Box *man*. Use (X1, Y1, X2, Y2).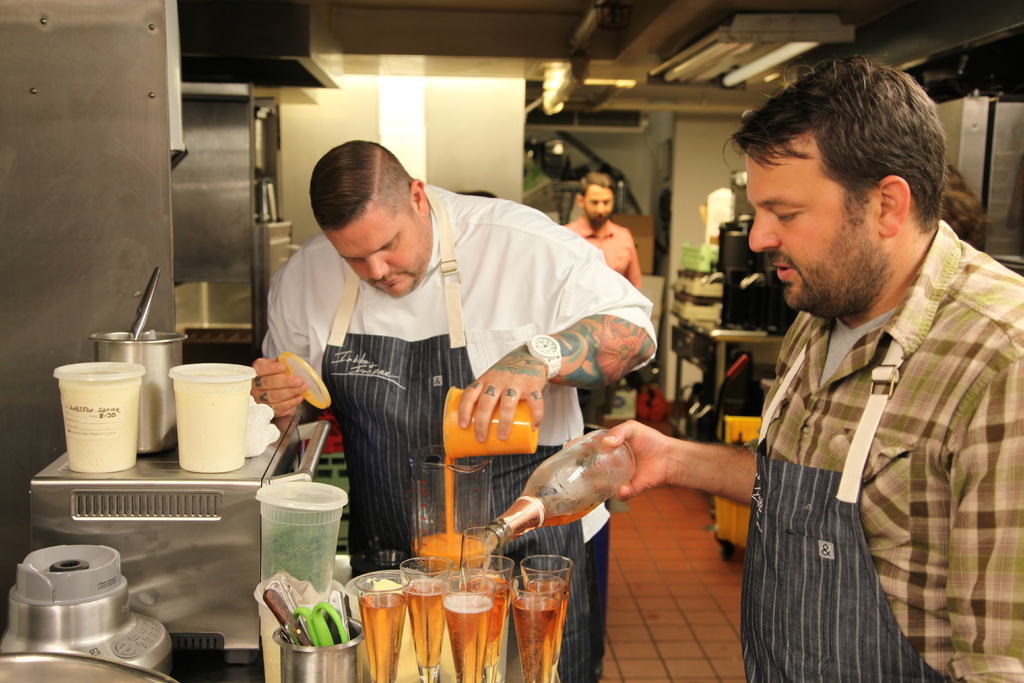
(552, 174, 644, 456).
